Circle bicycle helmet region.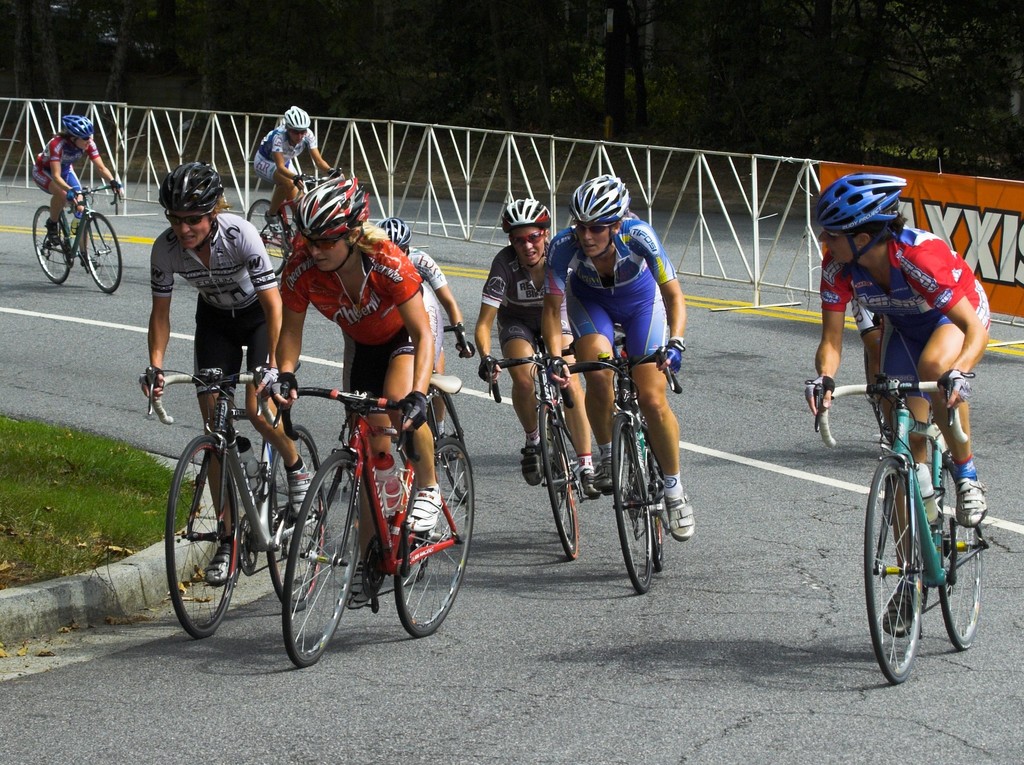
Region: [67,112,97,140].
